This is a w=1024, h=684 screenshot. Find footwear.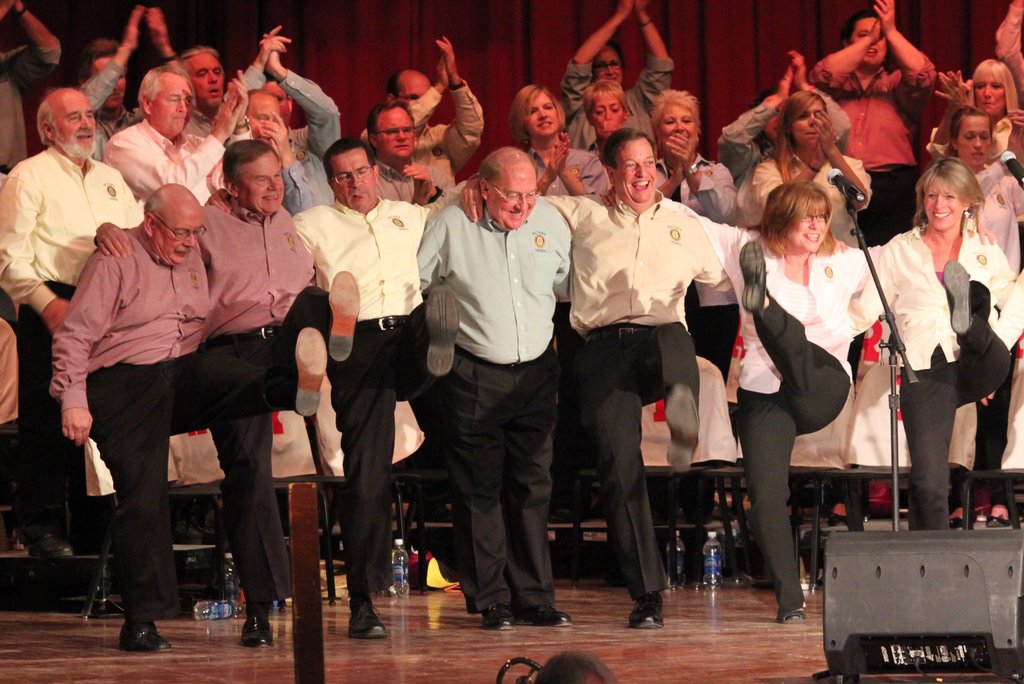
Bounding box: bbox(346, 605, 392, 641).
